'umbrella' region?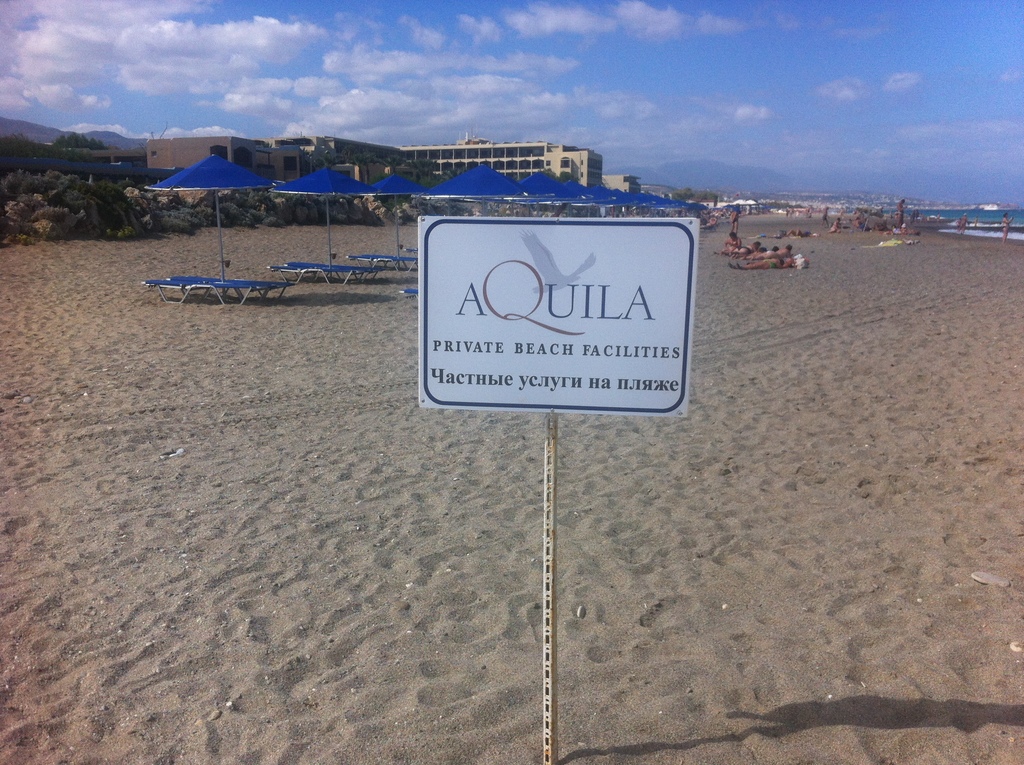
pyautogui.locateOnScreen(262, 169, 370, 271)
